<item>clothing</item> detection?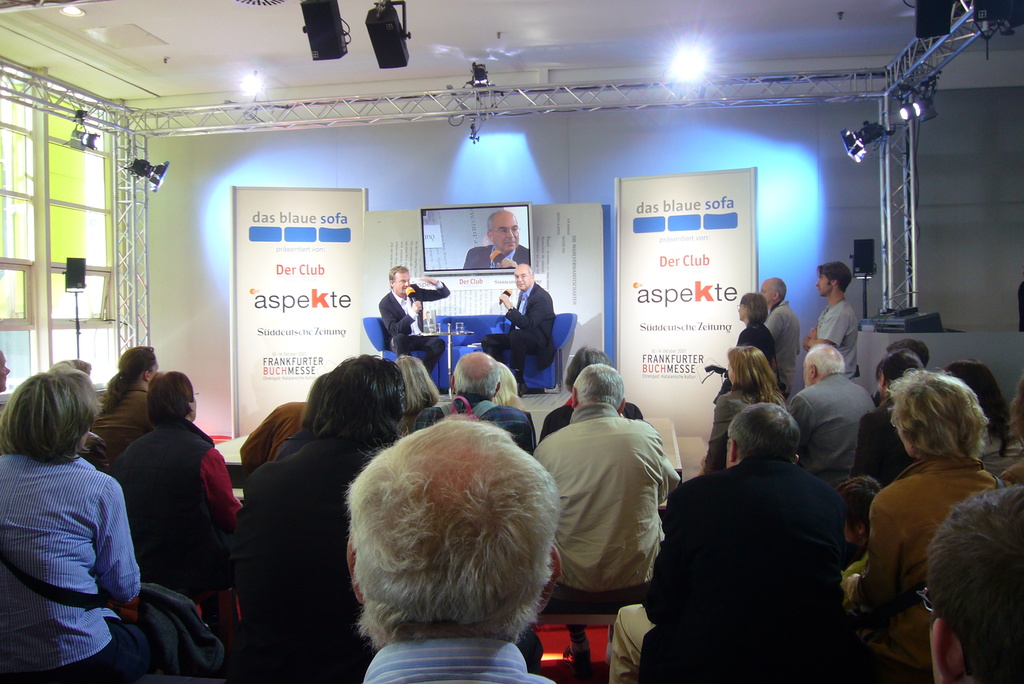
795, 376, 876, 467
